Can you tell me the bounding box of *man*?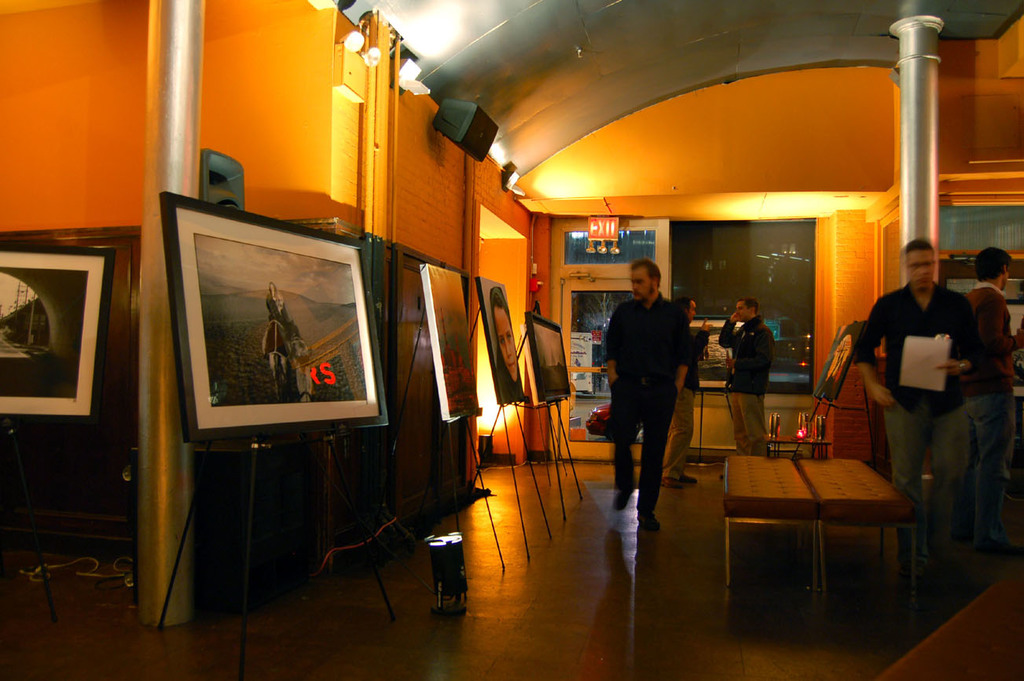
{"left": 718, "top": 291, "right": 773, "bottom": 458}.
